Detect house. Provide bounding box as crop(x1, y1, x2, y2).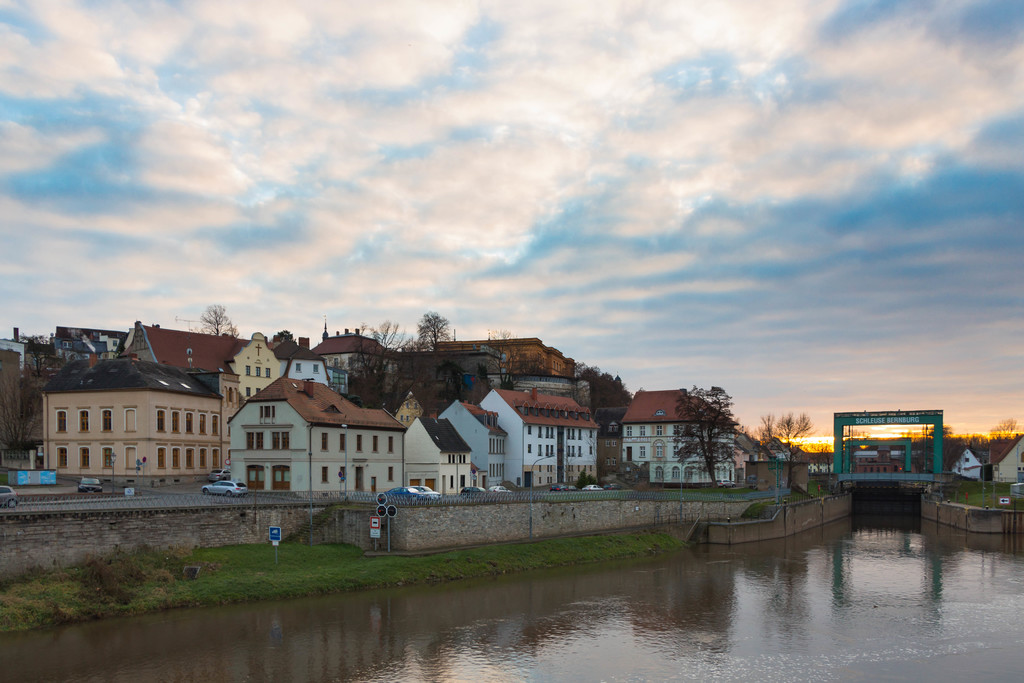
crop(209, 374, 439, 516).
